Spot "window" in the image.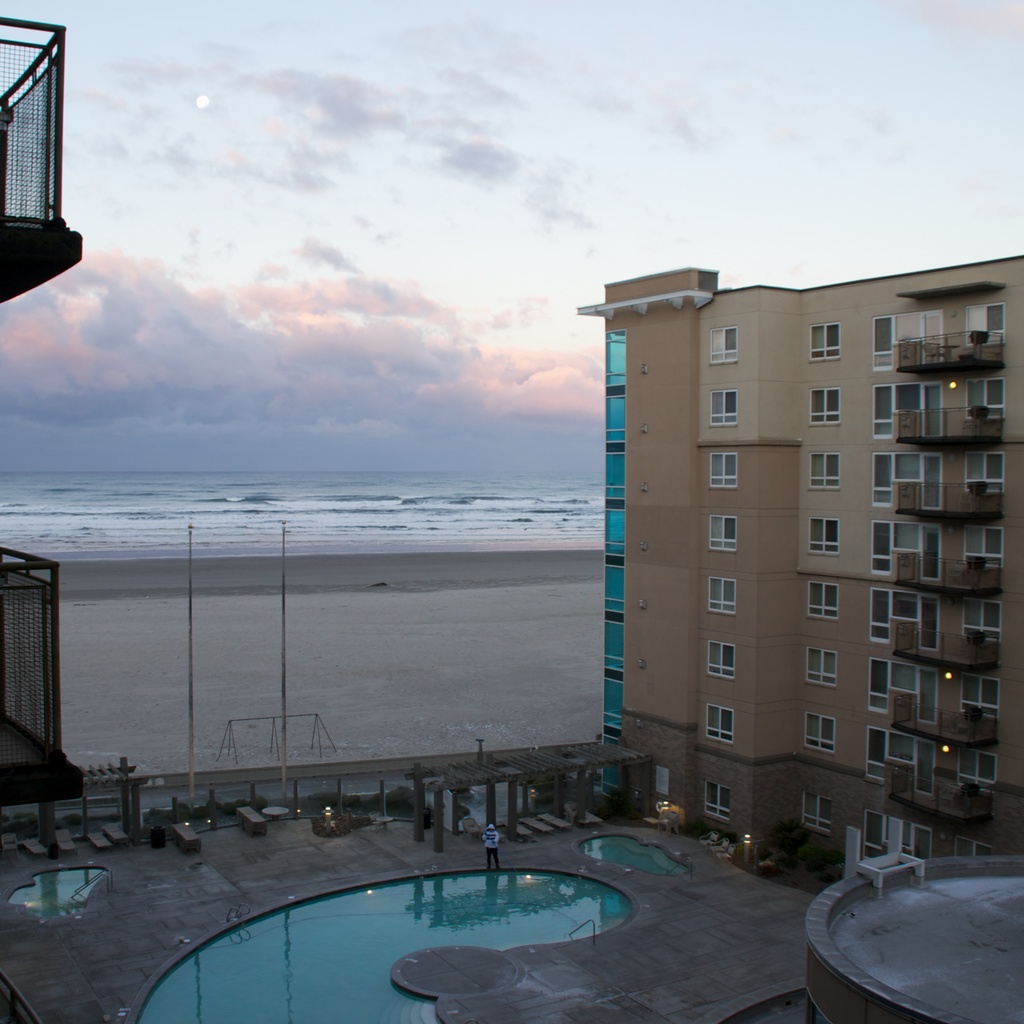
"window" found at [965, 451, 1002, 500].
